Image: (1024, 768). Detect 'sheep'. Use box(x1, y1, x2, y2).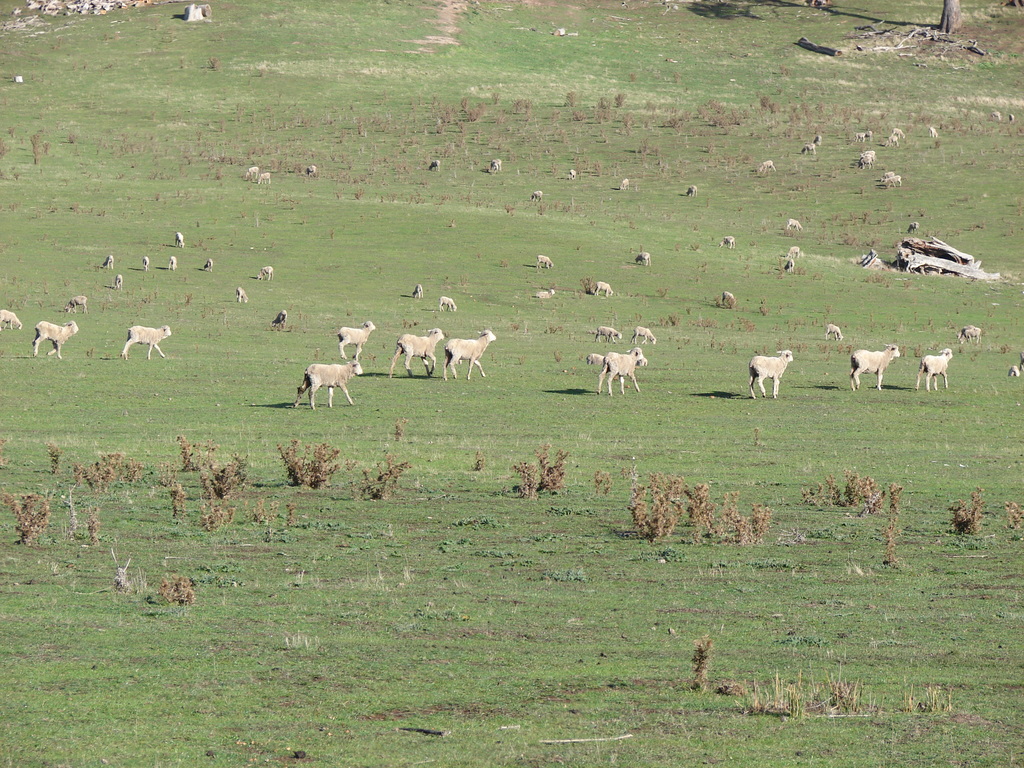
box(630, 325, 655, 346).
